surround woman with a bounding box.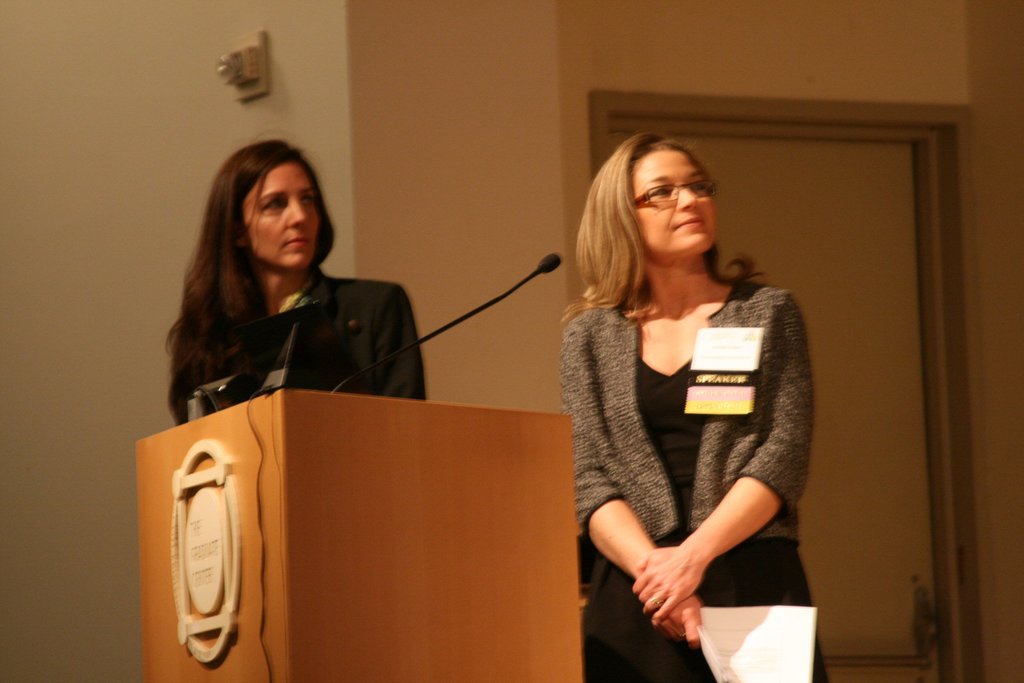
box=[165, 136, 431, 433].
